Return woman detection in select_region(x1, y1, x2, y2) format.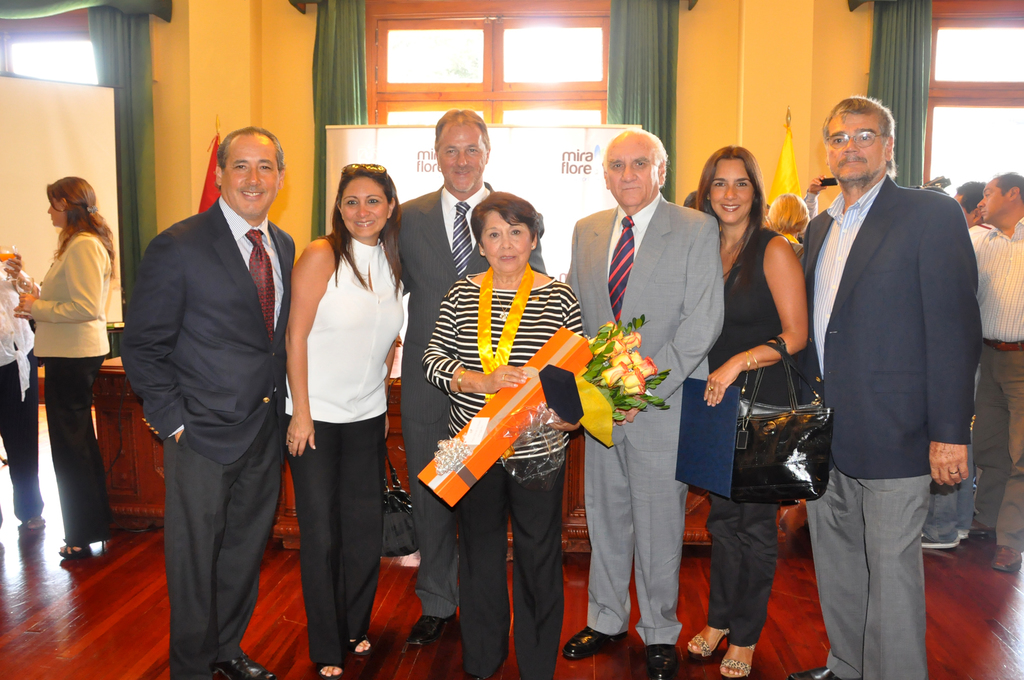
select_region(419, 188, 625, 679).
